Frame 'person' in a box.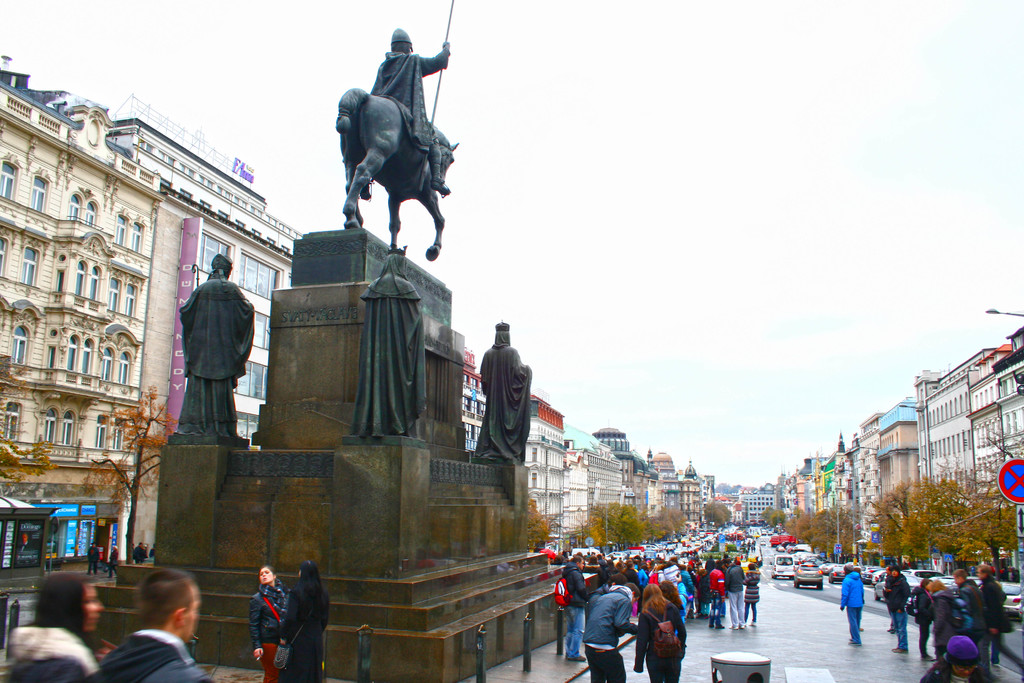
bbox(81, 566, 214, 682).
